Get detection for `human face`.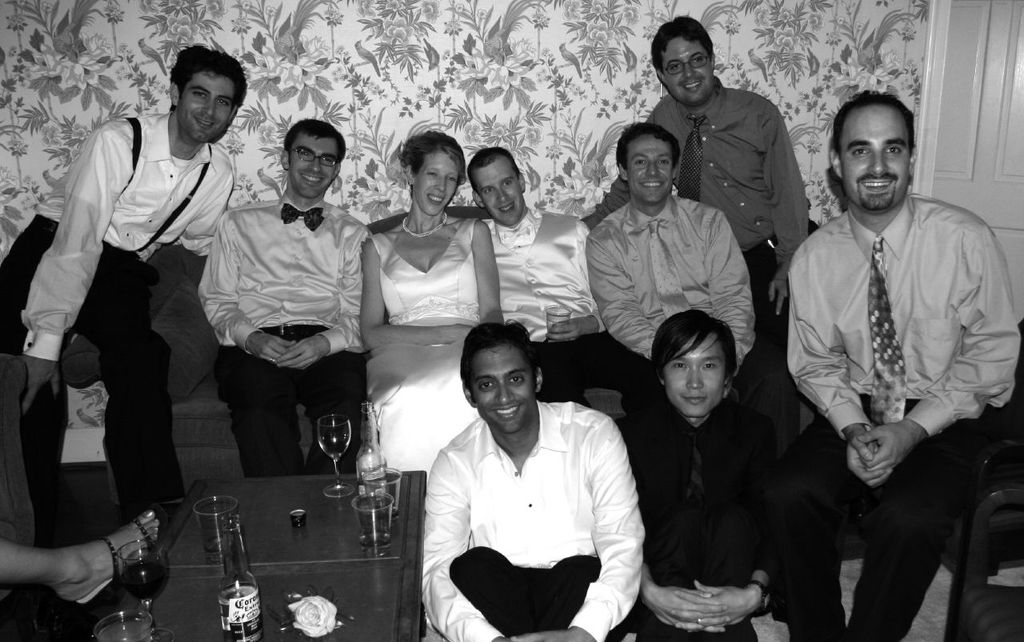
Detection: box(663, 35, 710, 106).
